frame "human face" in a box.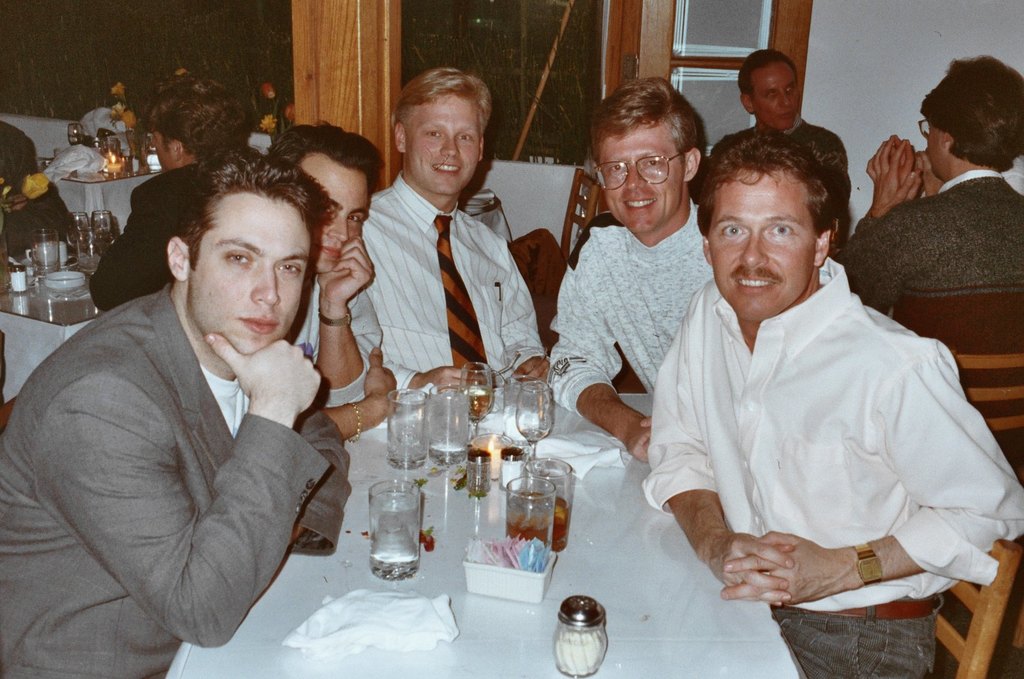
[x1=192, y1=195, x2=309, y2=357].
